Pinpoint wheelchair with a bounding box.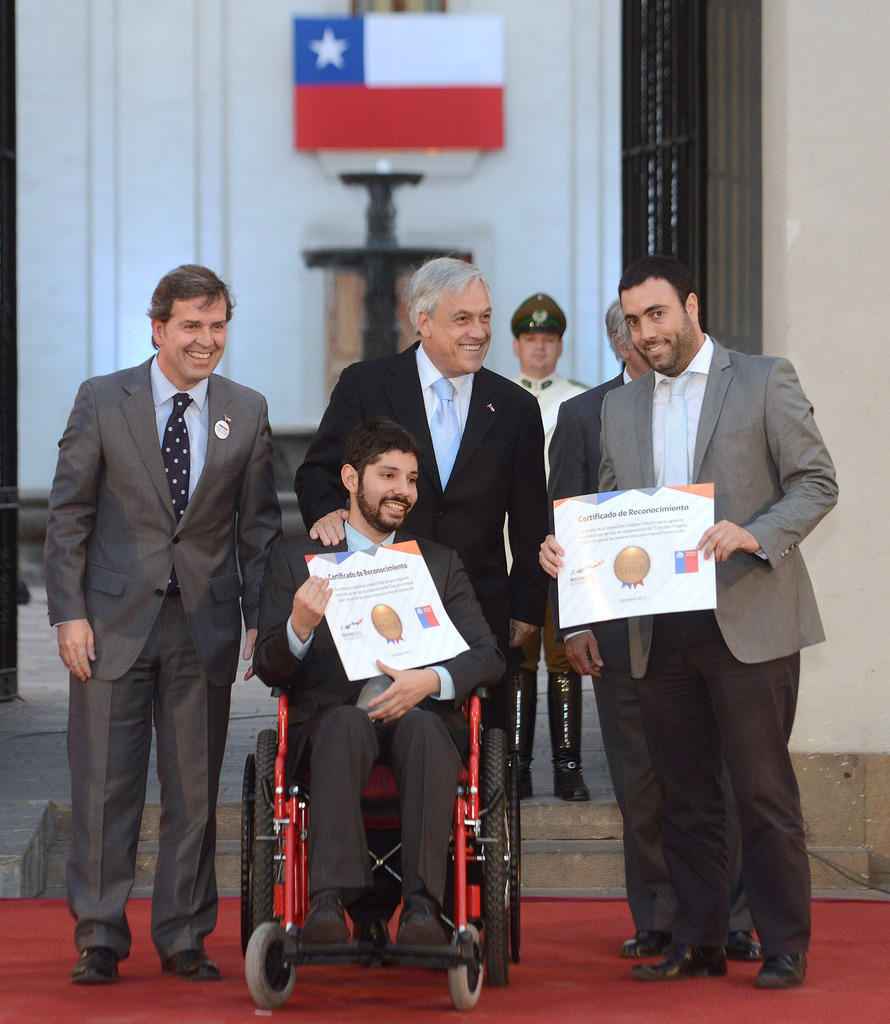
{"x1": 238, "y1": 643, "x2": 542, "y2": 990}.
